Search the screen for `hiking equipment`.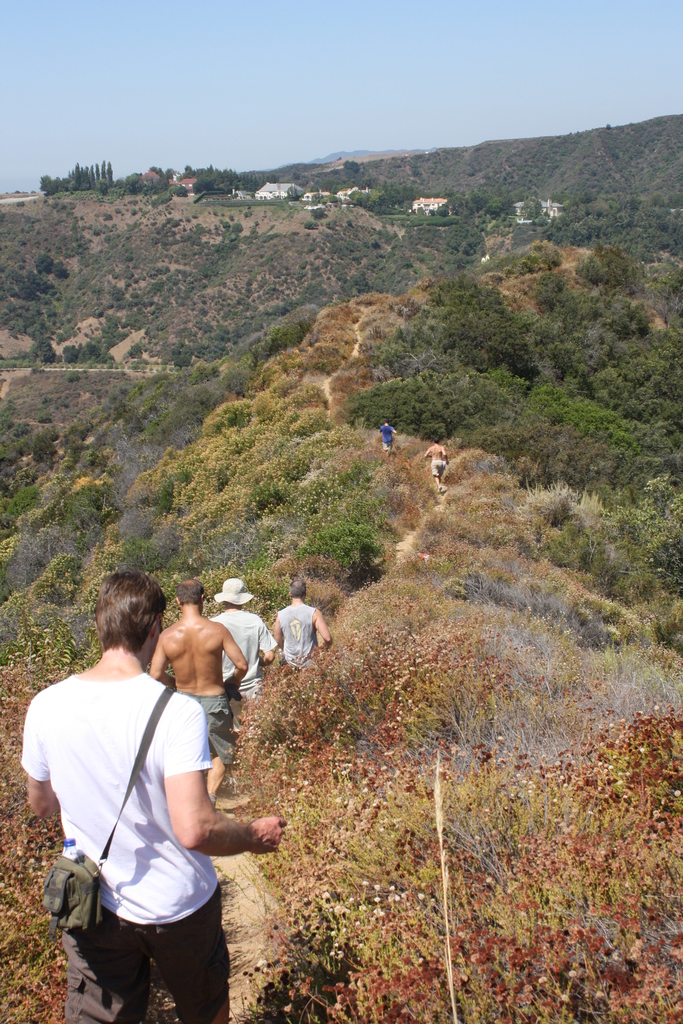
Found at 197,788,229,816.
